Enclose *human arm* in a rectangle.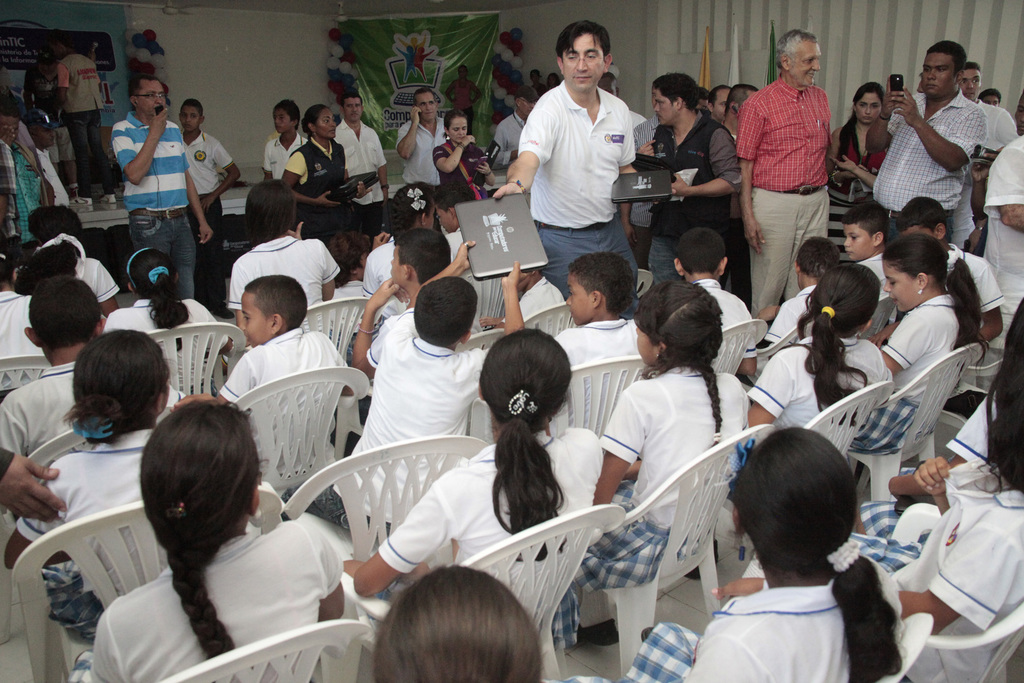
rect(374, 131, 388, 207).
